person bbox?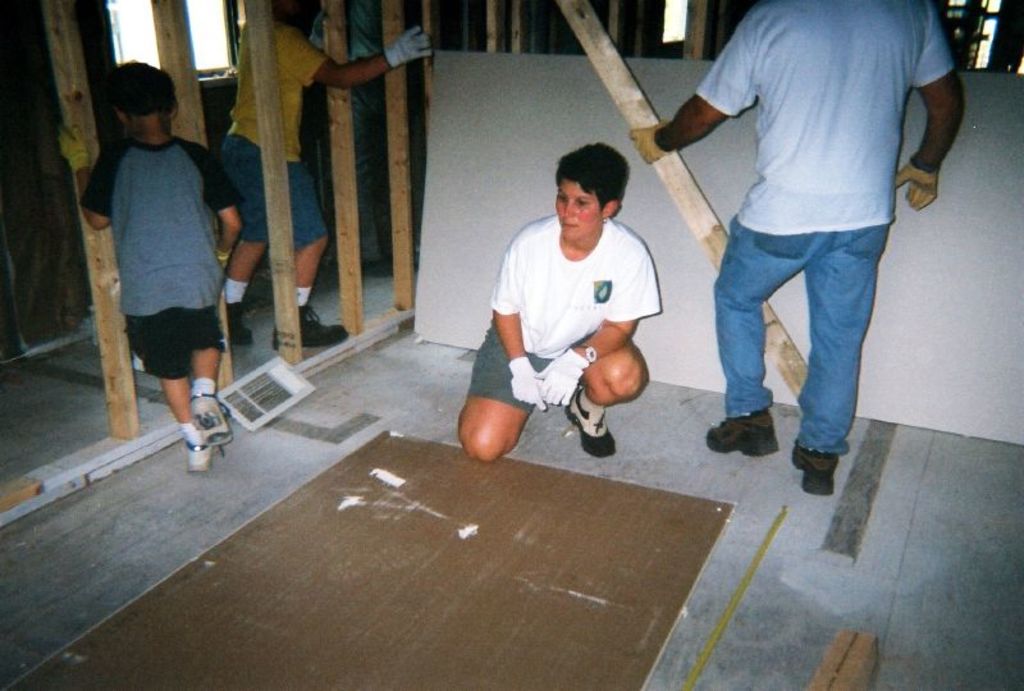
select_region(221, 0, 431, 351)
